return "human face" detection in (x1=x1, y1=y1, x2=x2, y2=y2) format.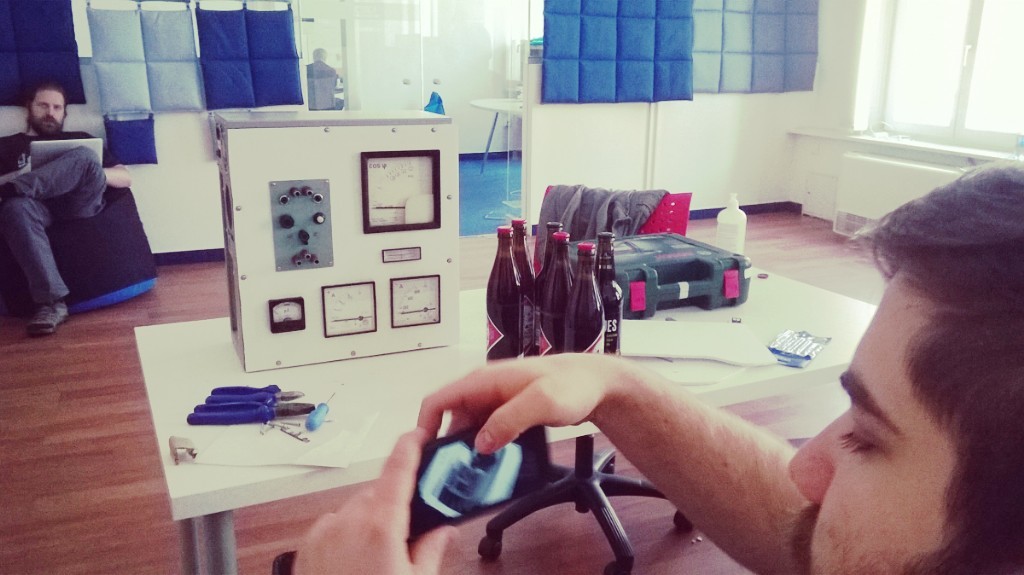
(x1=27, y1=84, x2=66, y2=136).
